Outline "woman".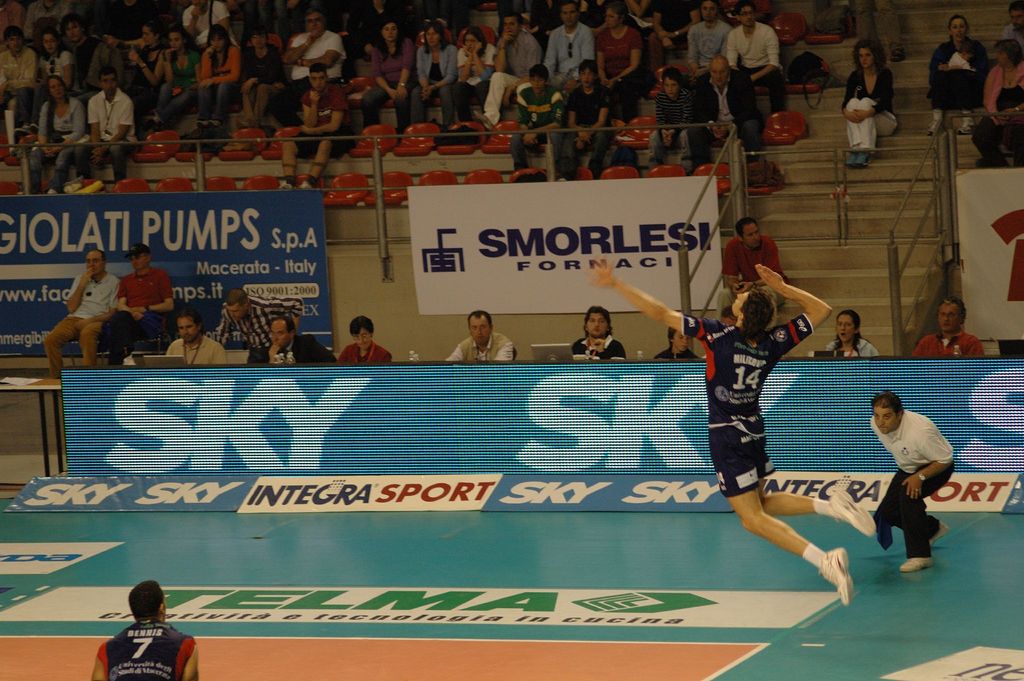
Outline: 925, 17, 989, 140.
